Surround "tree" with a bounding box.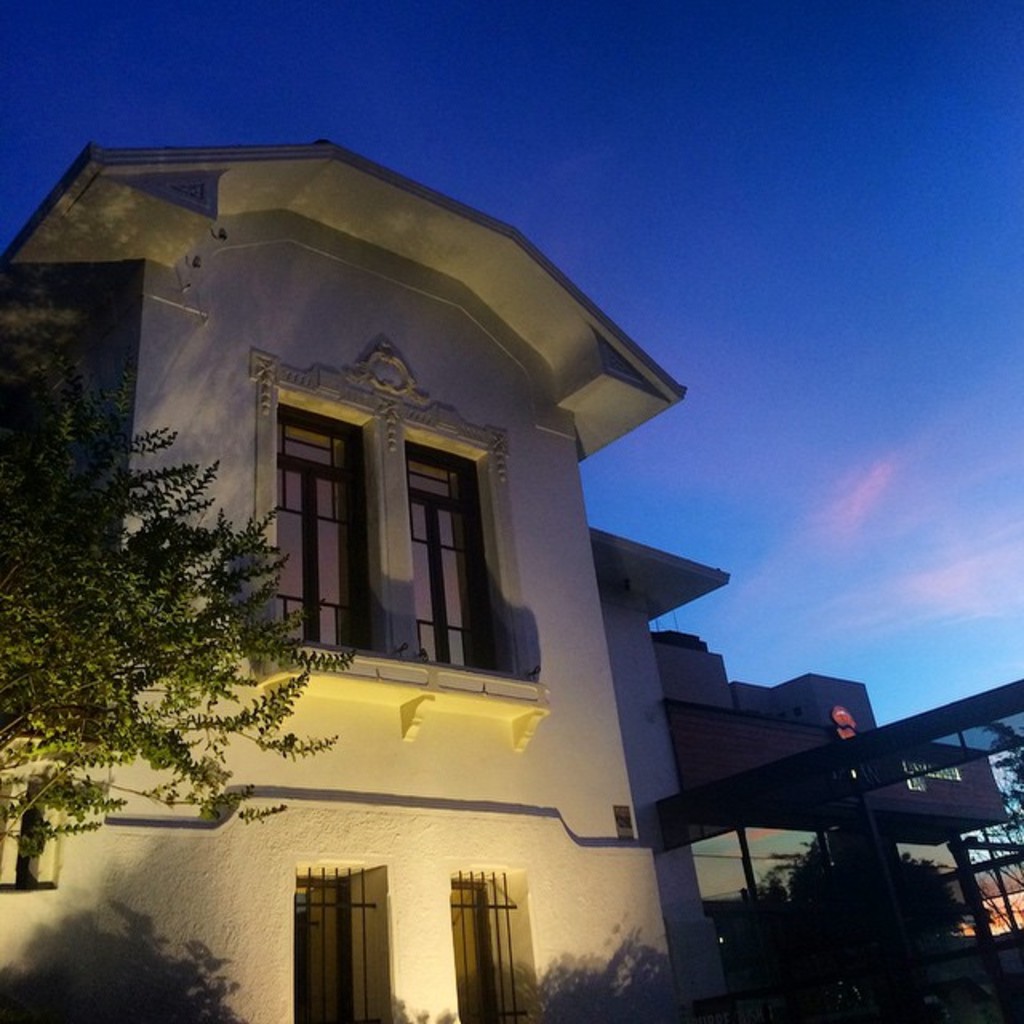
(left=0, top=229, right=413, bottom=1010).
